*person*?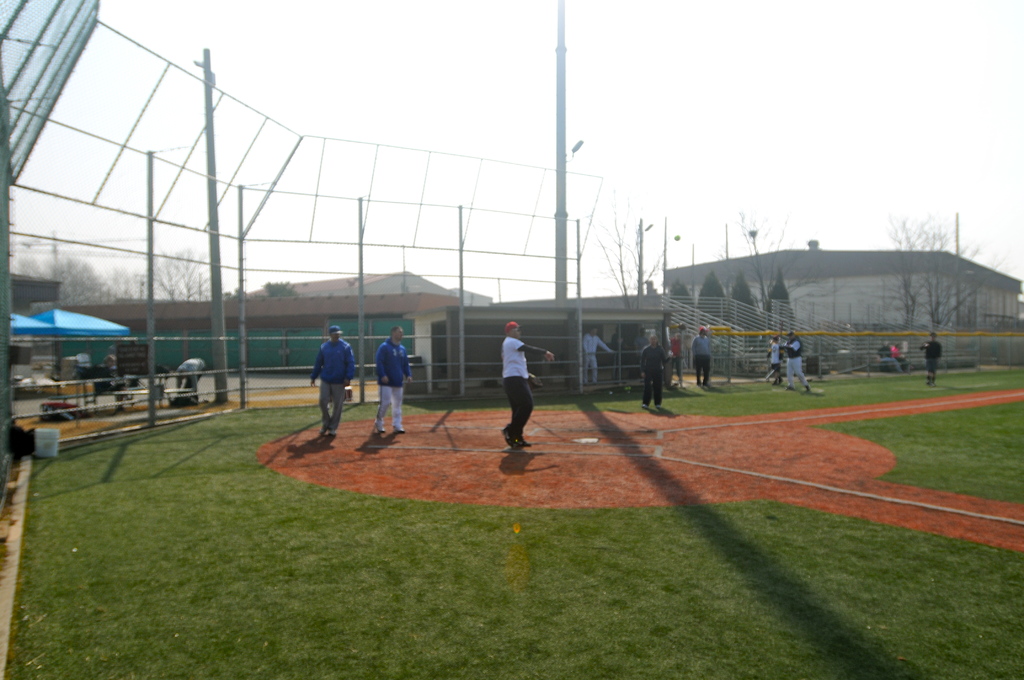
(x1=782, y1=334, x2=814, y2=397)
